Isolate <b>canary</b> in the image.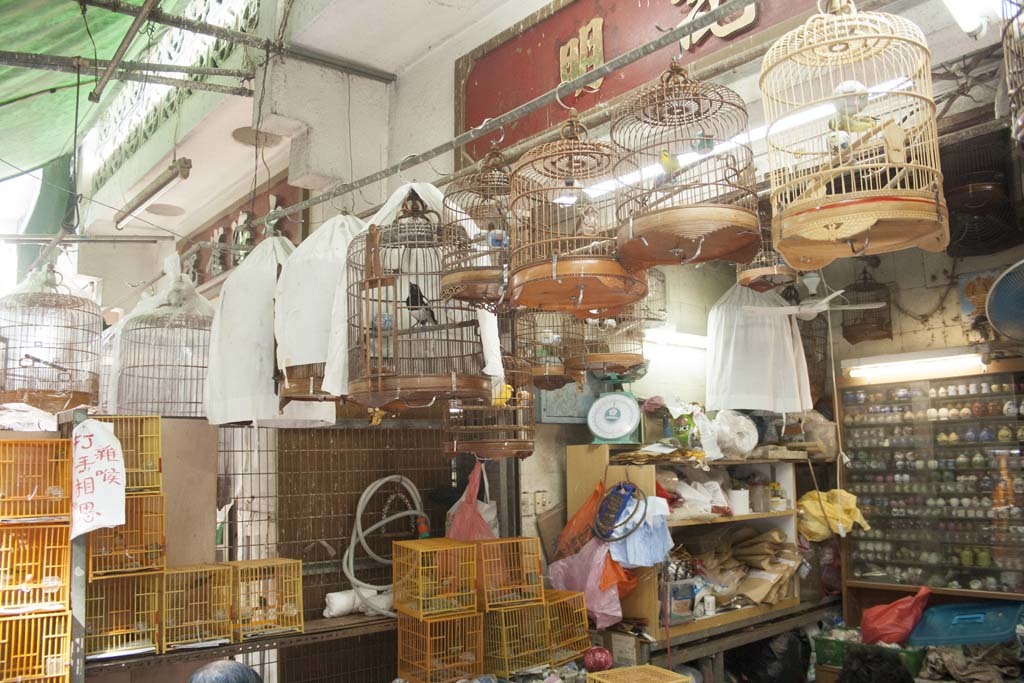
Isolated region: crop(469, 227, 512, 248).
